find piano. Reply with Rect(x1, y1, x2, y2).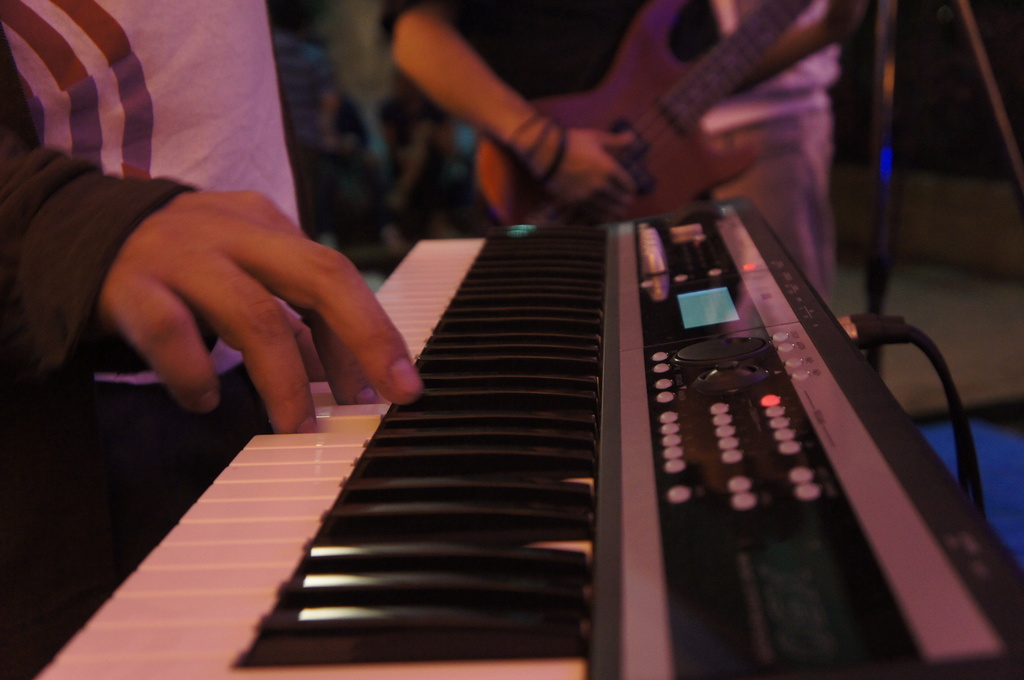
Rect(22, 193, 1022, 679).
